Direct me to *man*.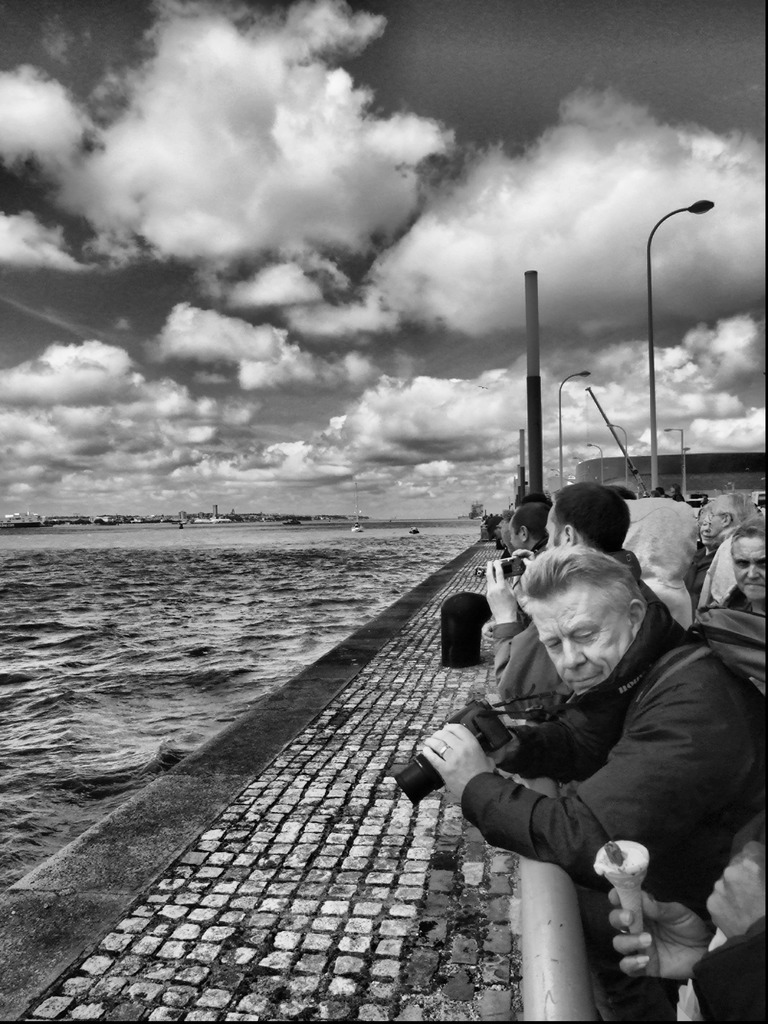
Direction: <bbox>477, 483, 634, 719</bbox>.
